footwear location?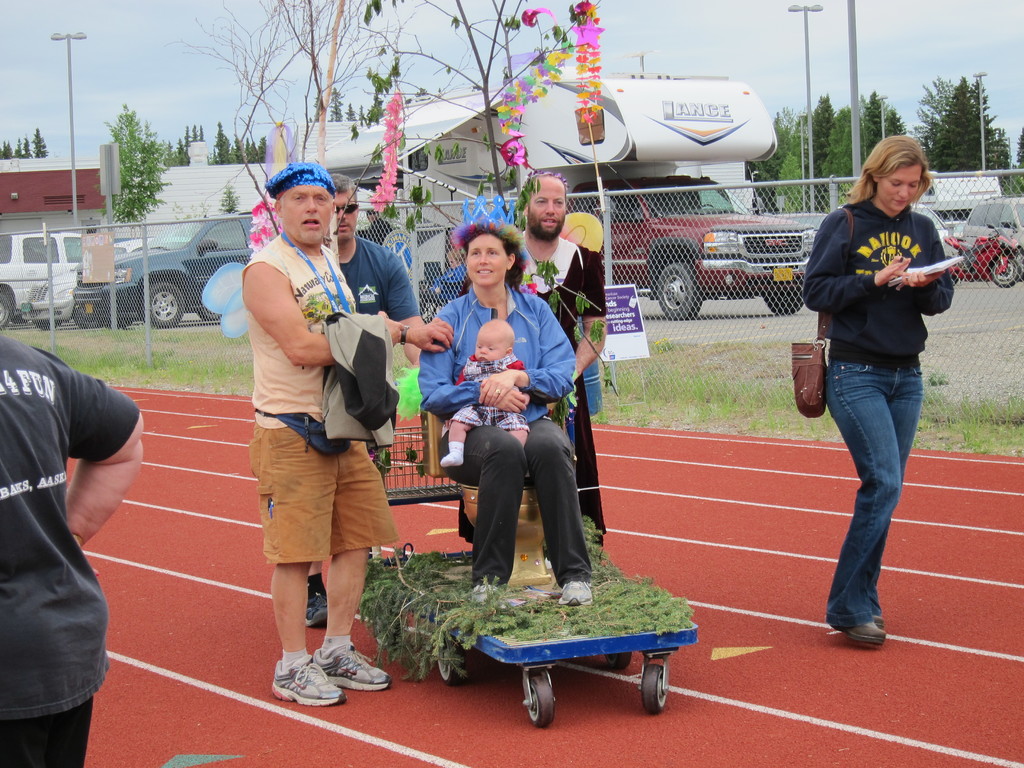
[left=870, top=617, right=883, bottom=627]
